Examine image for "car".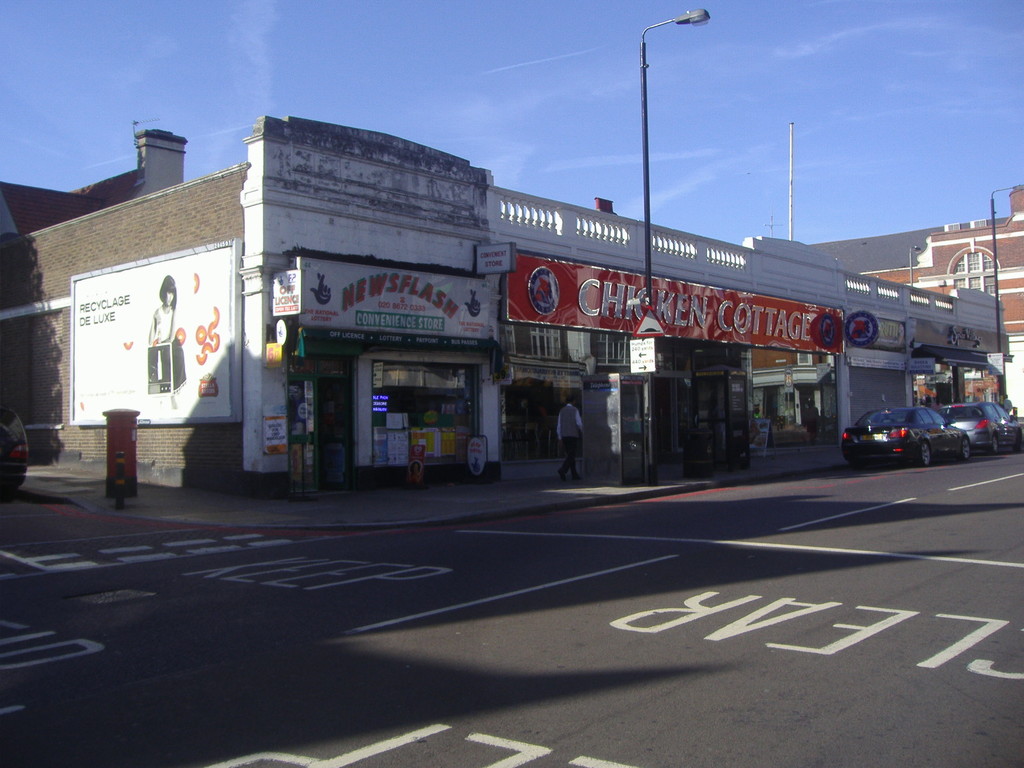
Examination result: {"x1": 840, "y1": 406, "x2": 969, "y2": 465}.
